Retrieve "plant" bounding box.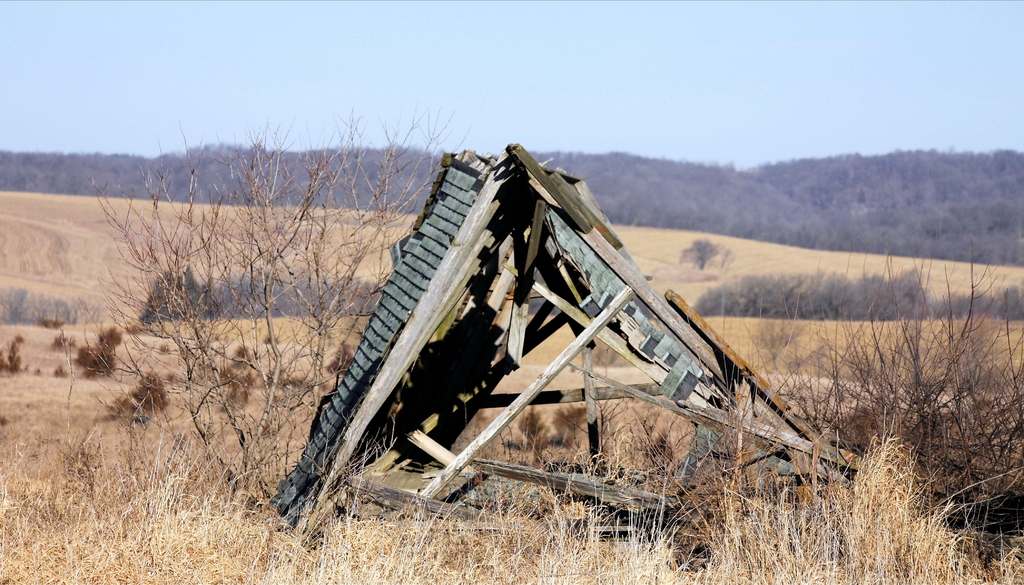
Bounding box: detection(77, 324, 126, 374).
